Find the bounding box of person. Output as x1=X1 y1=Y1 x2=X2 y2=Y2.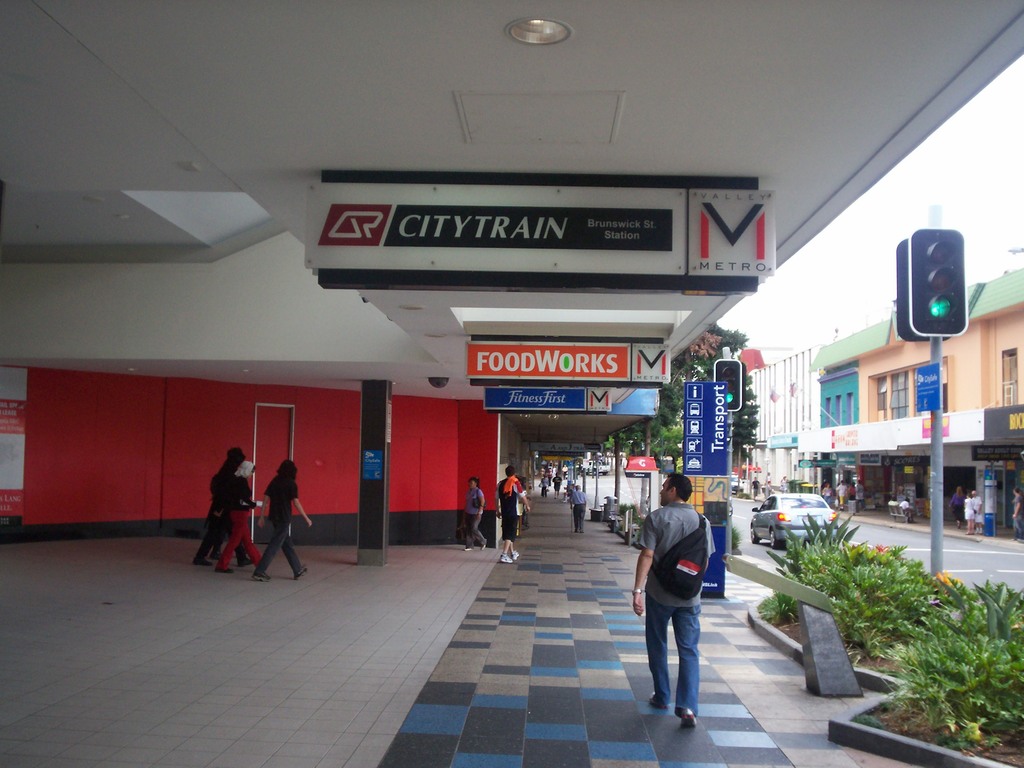
x1=216 y1=471 x2=260 y2=573.
